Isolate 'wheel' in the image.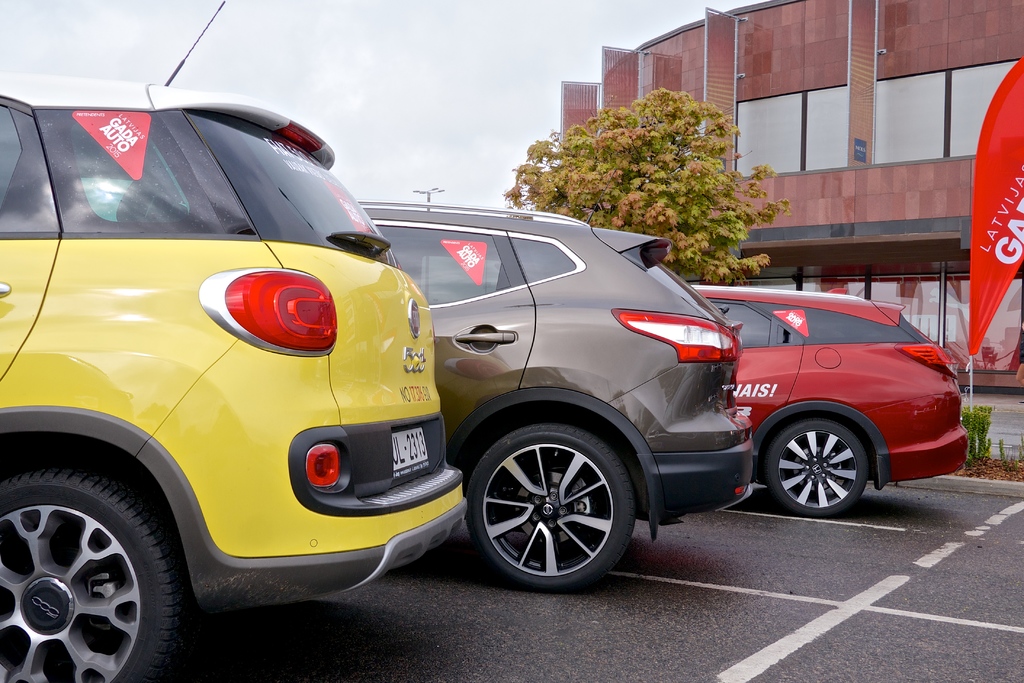
Isolated region: 761, 420, 865, 514.
